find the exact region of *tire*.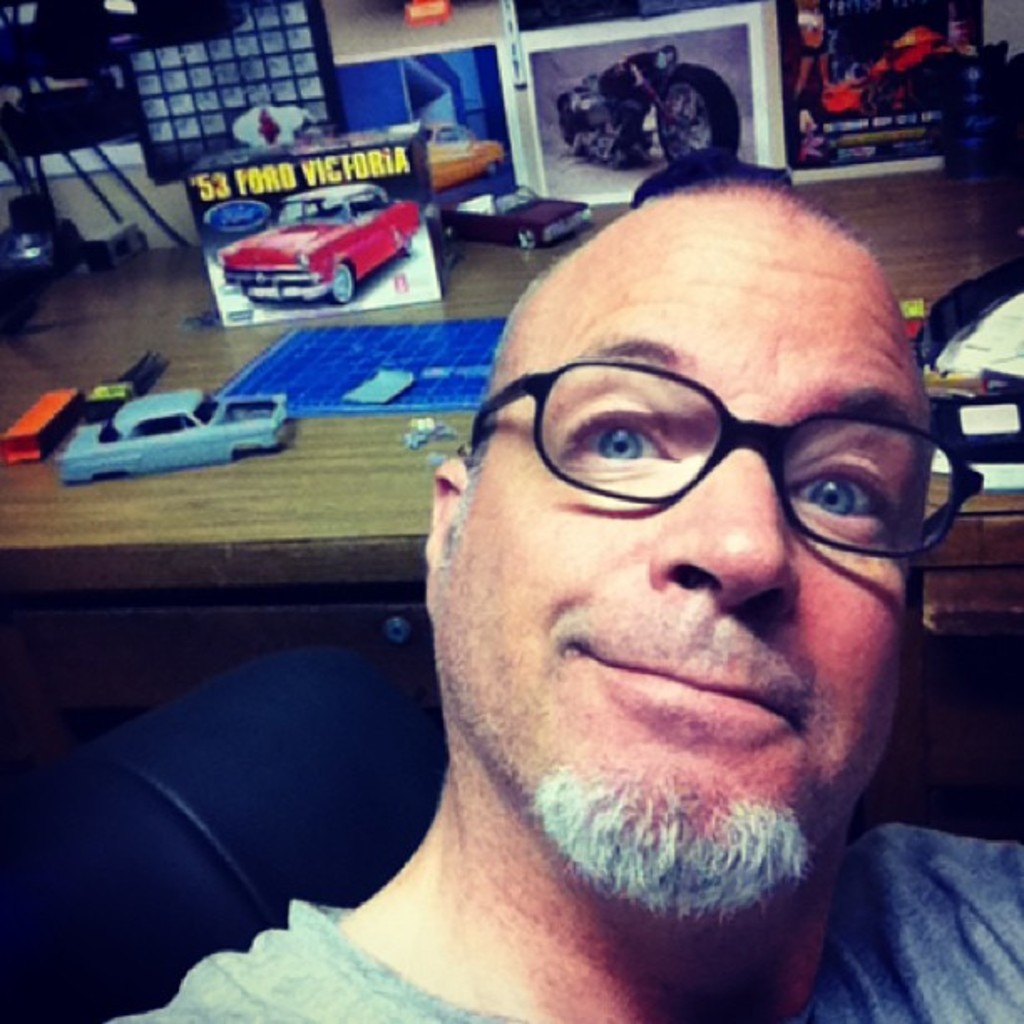
Exact region: 559/100/591/144.
